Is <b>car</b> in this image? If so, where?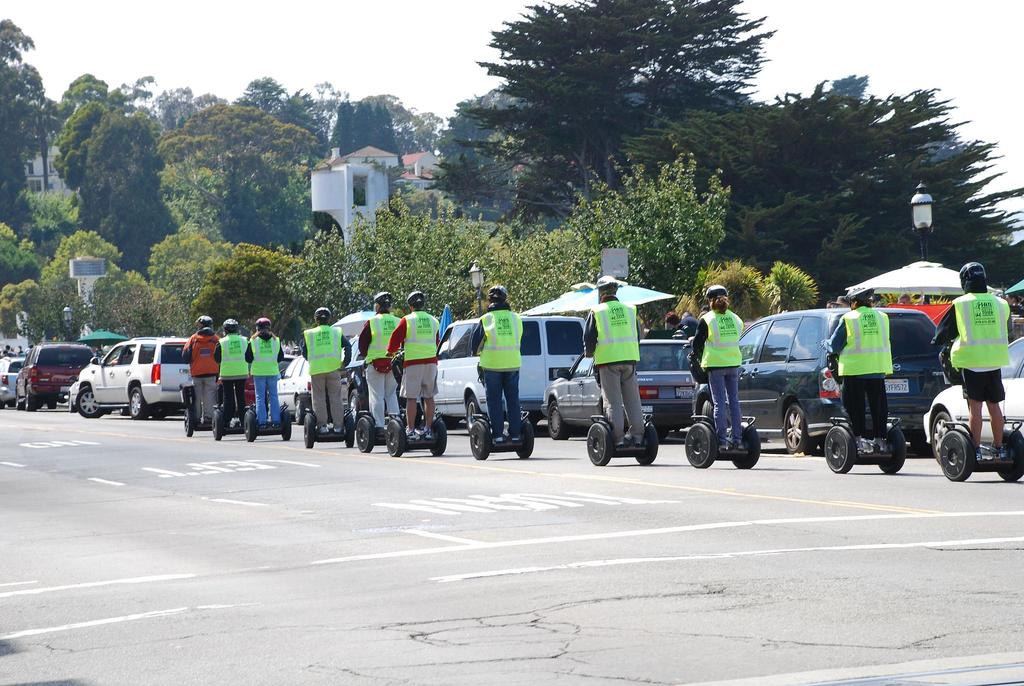
Yes, at detection(277, 357, 311, 423).
